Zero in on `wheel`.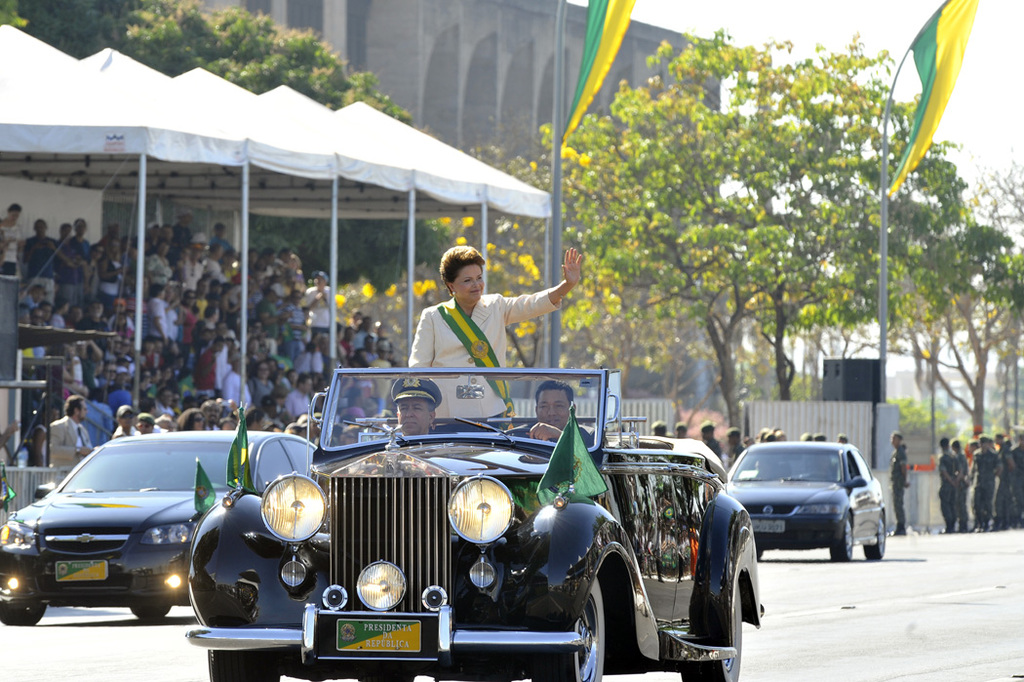
Zeroed in: bbox(133, 604, 170, 621).
